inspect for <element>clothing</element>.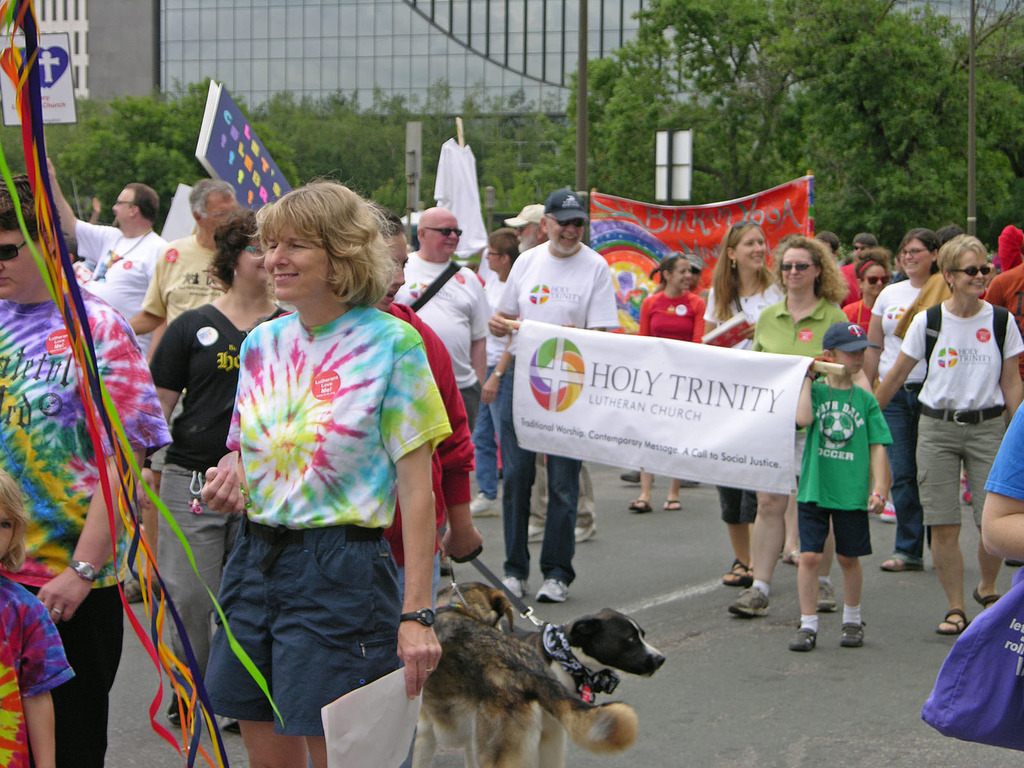
Inspection: left=635, top=284, right=706, bottom=341.
